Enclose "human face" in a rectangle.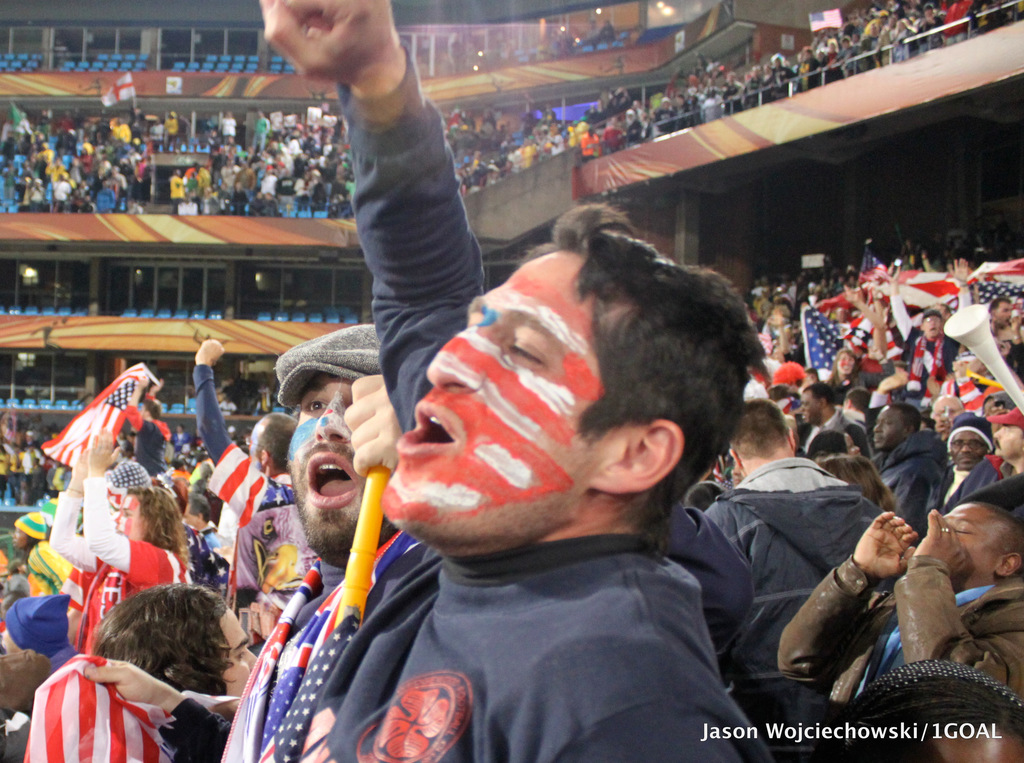
<box>925,319,941,342</box>.
